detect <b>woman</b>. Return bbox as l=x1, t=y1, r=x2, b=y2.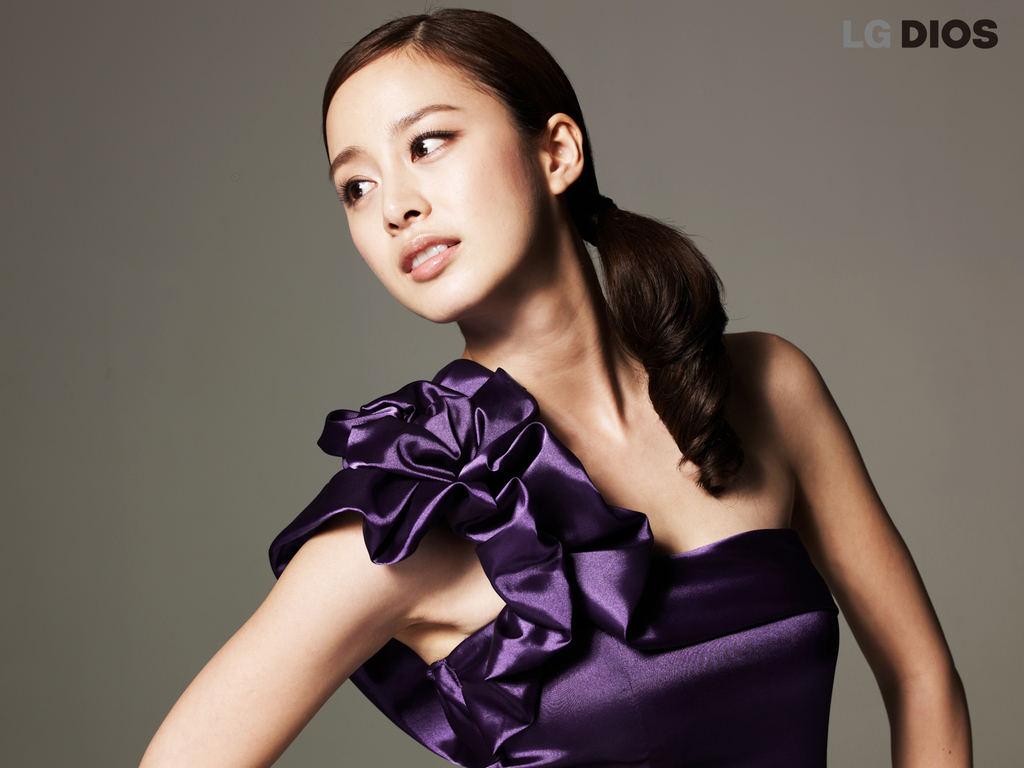
l=152, t=41, r=941, b=767.
